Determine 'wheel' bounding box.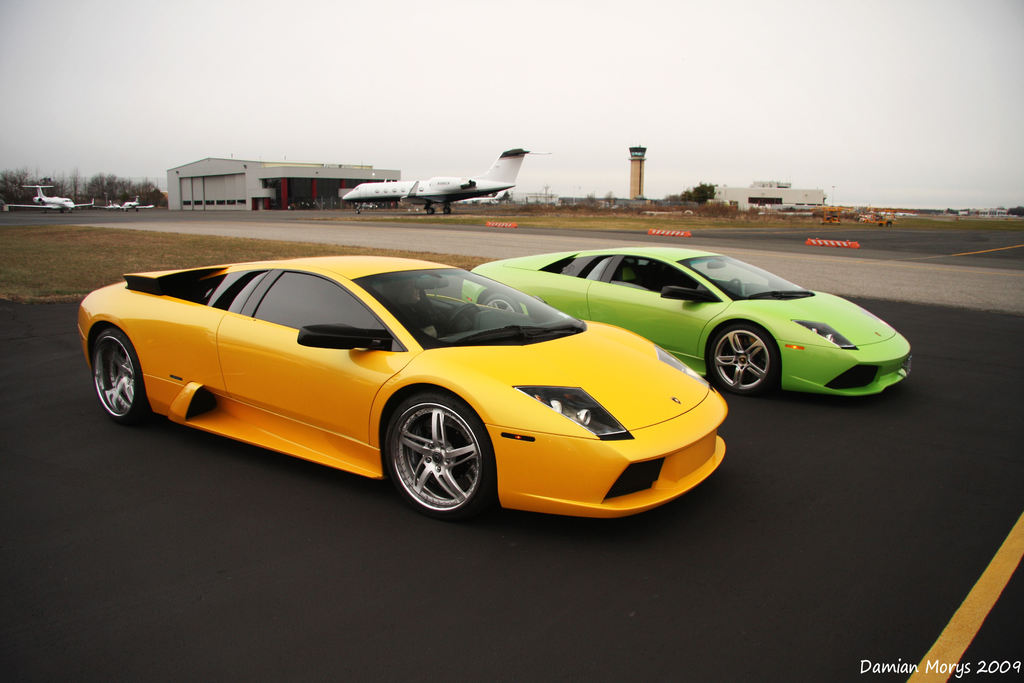
Determined: (x1=477, y1=293, x2=526, y2=314).
